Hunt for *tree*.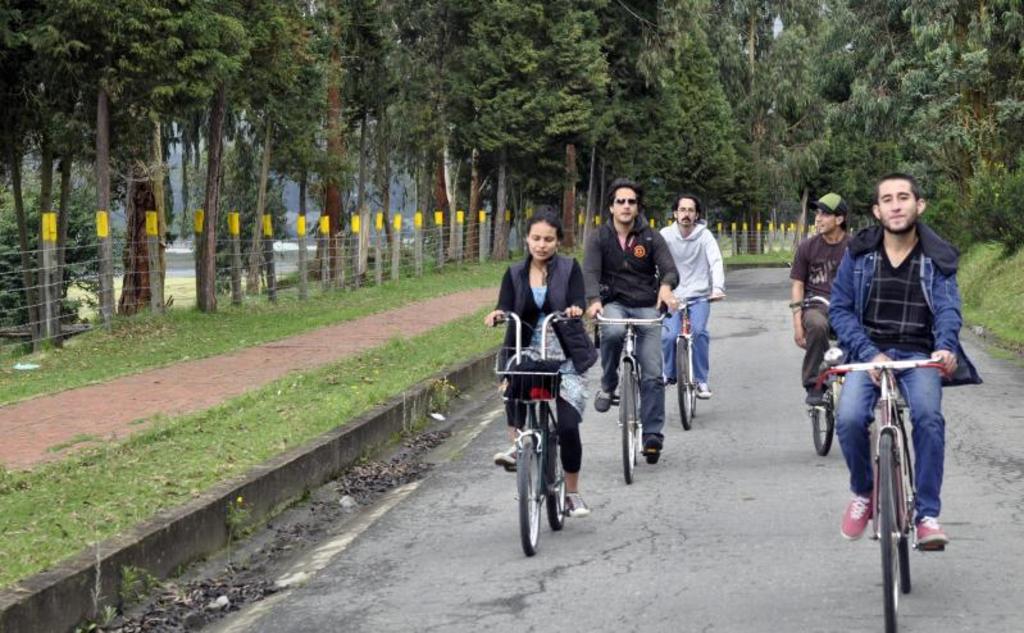
Hunted down at 0, 0, 1023, 361.
